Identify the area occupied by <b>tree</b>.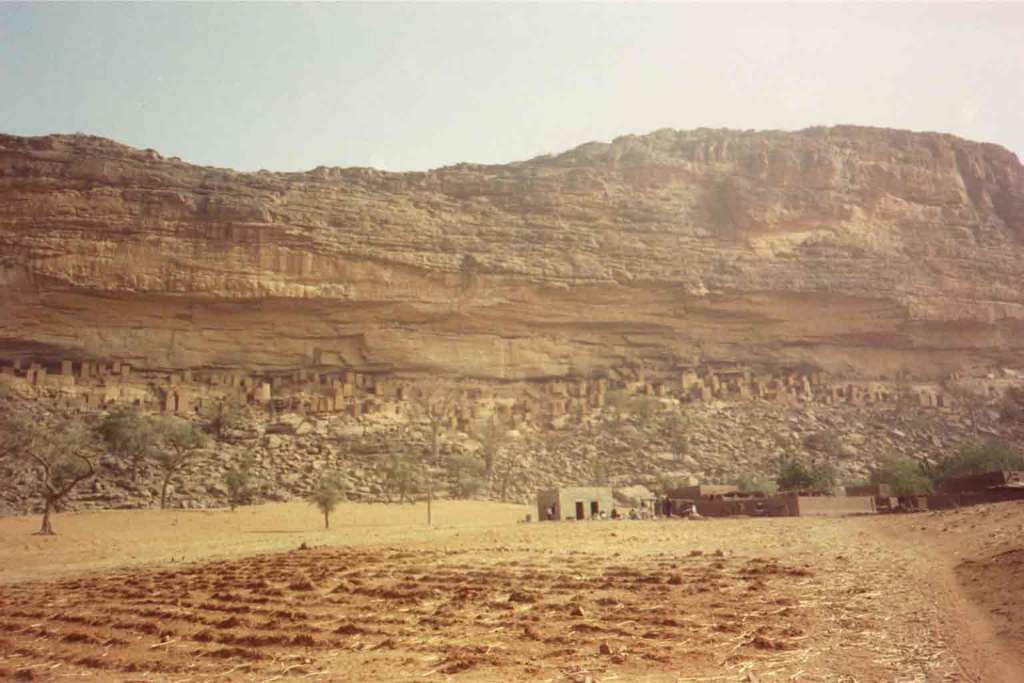
Area: {"left": 661, "top": 412, "right": 693, "bottom": 457}.
